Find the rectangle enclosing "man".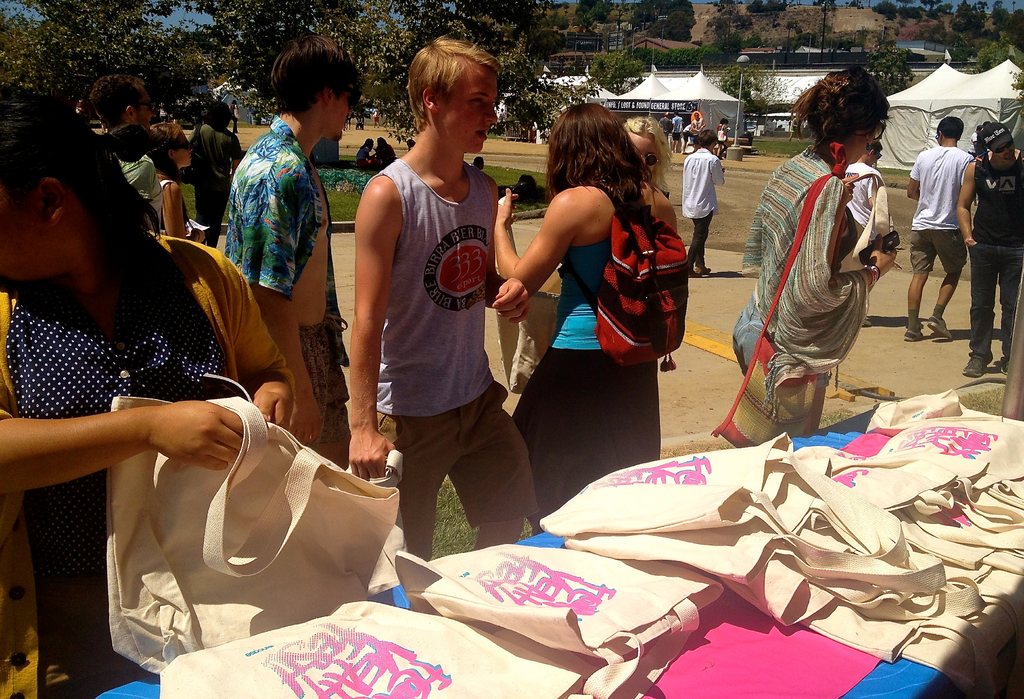
903, 117, 970, 344.
